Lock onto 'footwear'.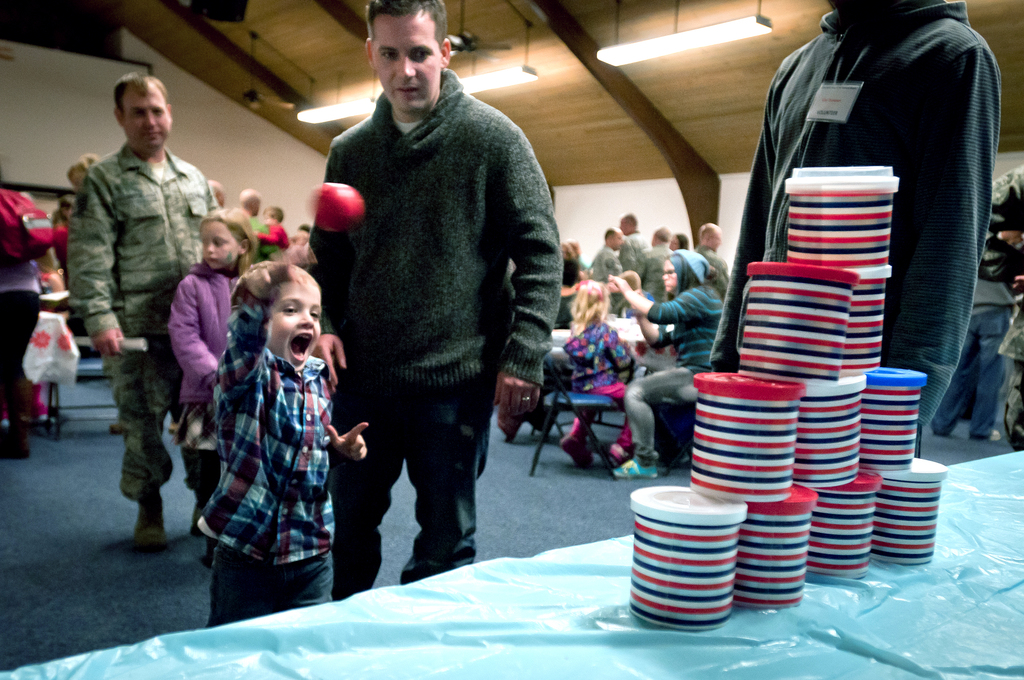
Locked: Rect(191, 474, 213, 535).
